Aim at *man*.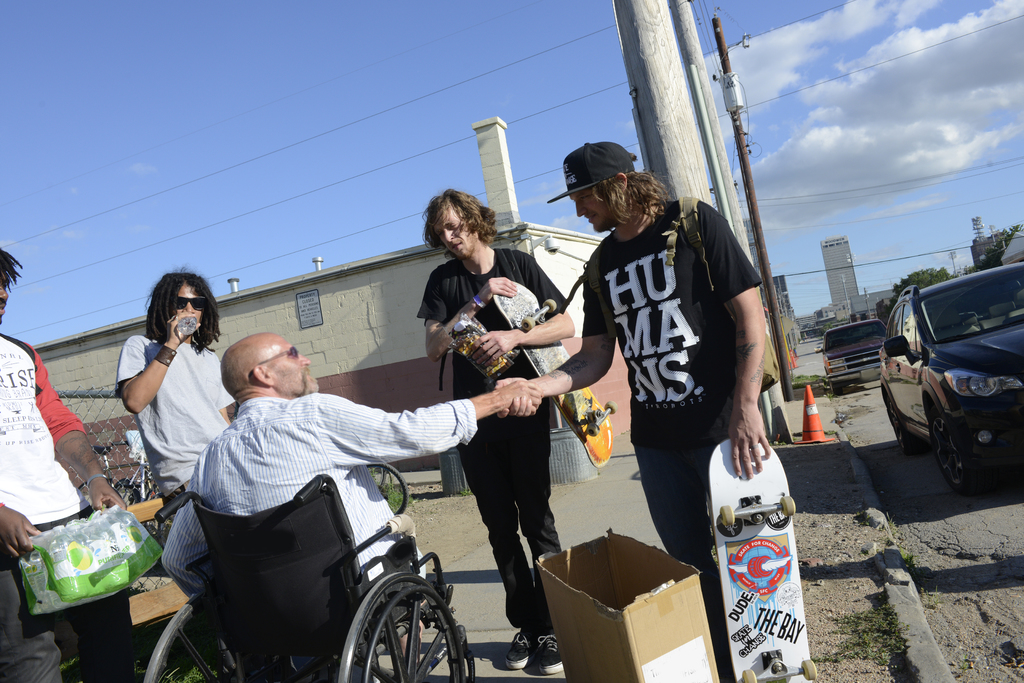
Aimed at (left=0, top=252, right=127, bottom=682).
